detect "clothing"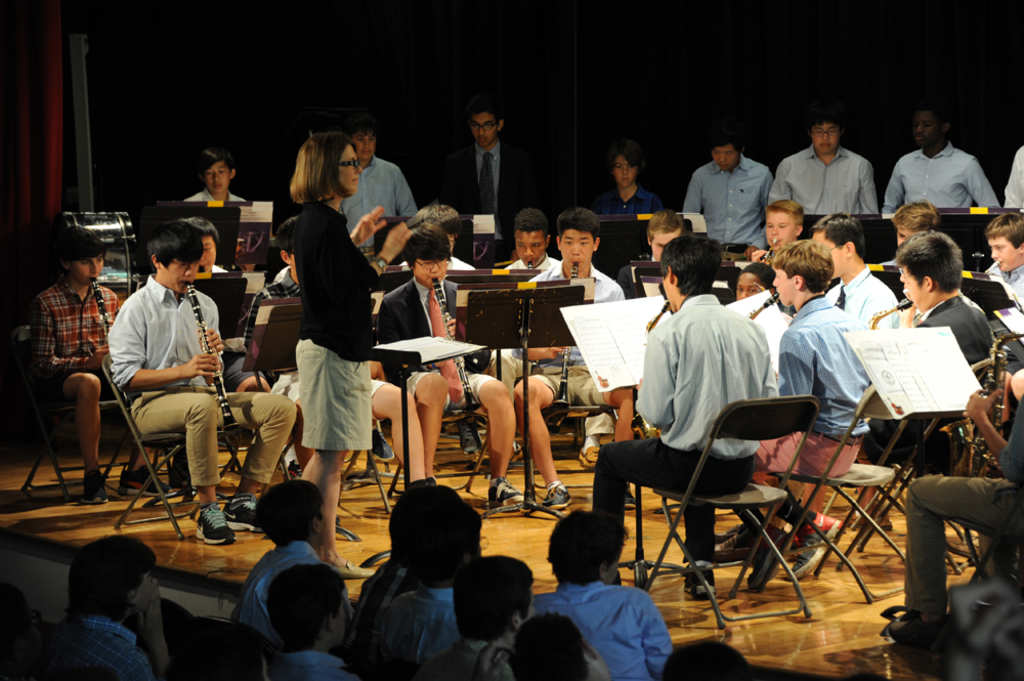
436 640 517 680
